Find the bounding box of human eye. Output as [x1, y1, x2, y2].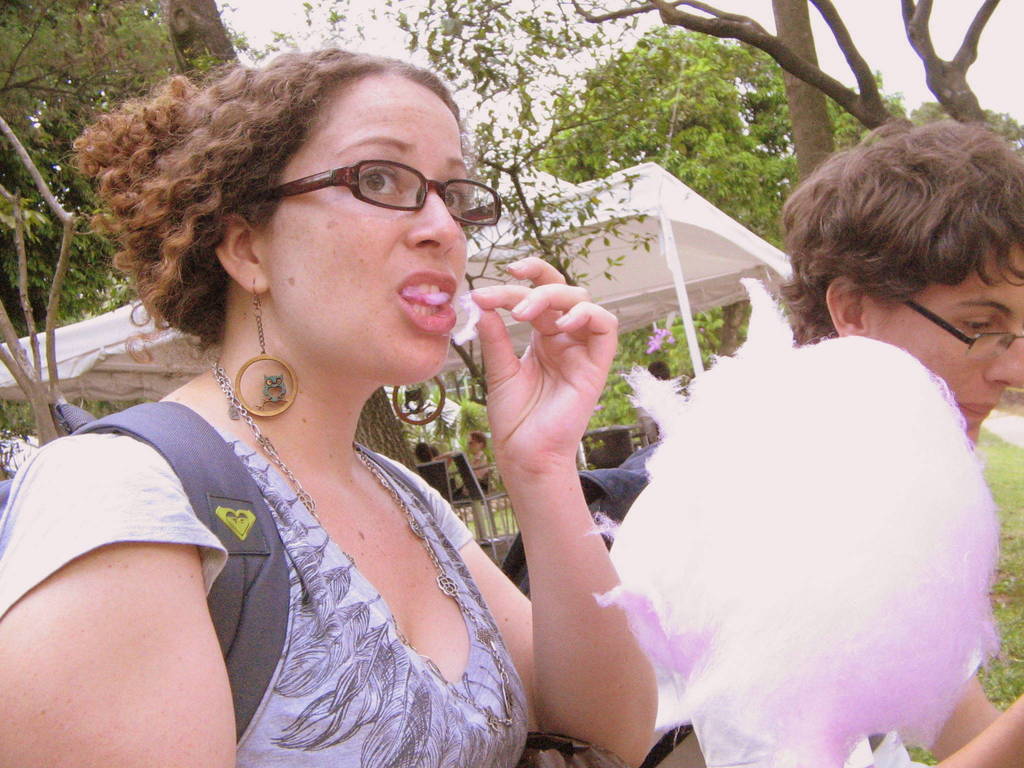
[439, 177, 464, 211].
